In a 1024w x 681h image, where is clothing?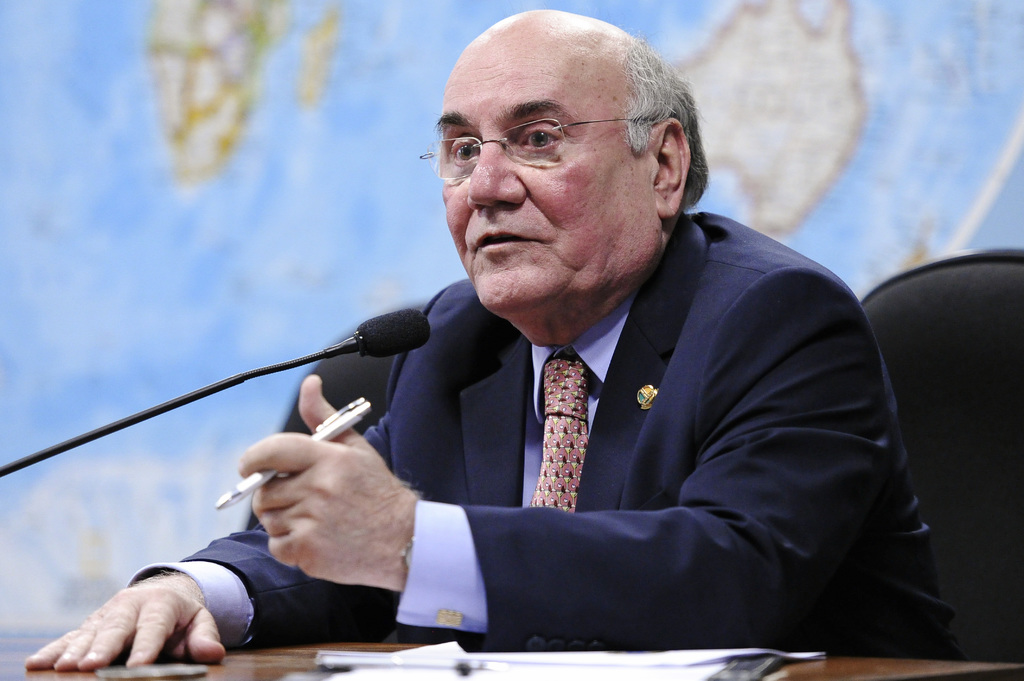
crop(212, 134, 929, 675).
